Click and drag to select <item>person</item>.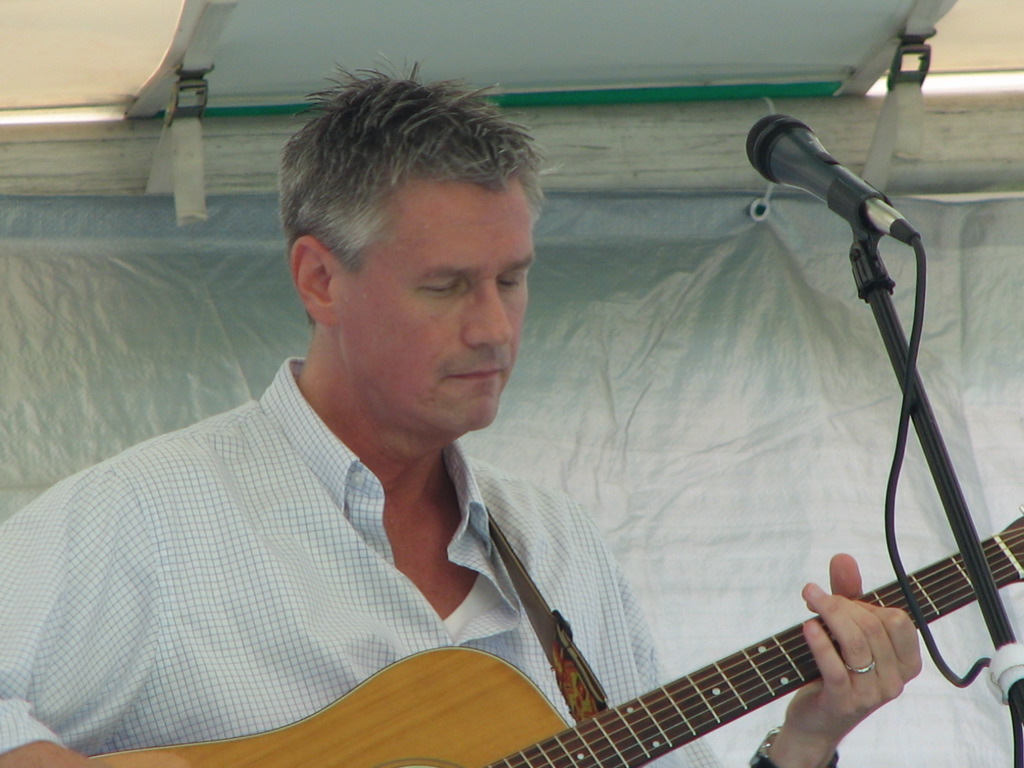
Selection: <bbox>0, 70, 948, 767</bbox>.
